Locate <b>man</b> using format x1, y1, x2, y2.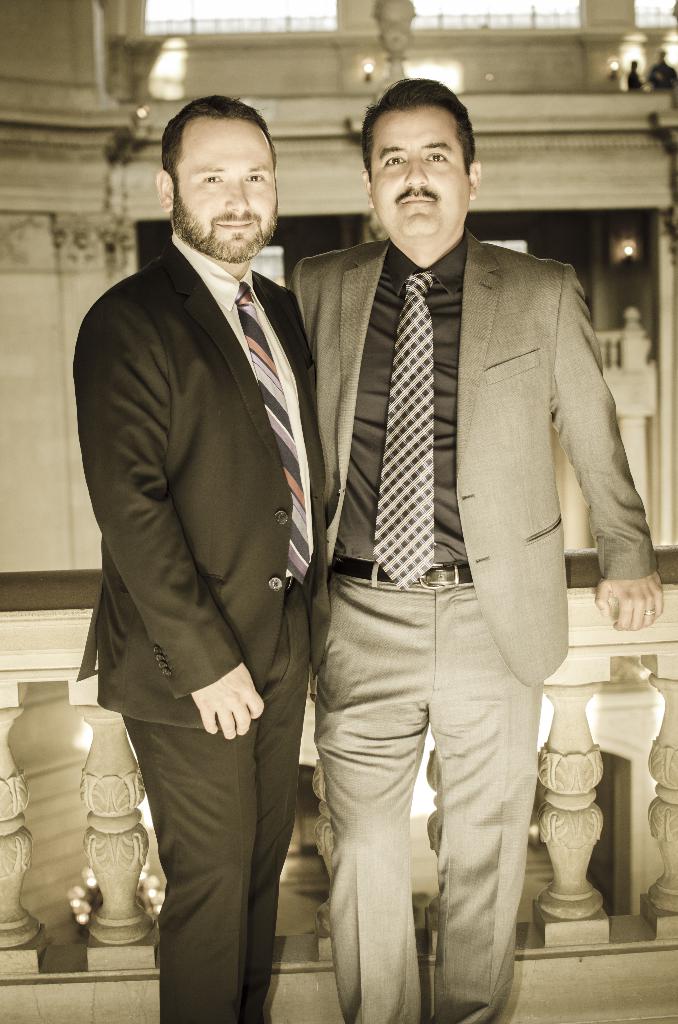
255, 77, 625, 991.
